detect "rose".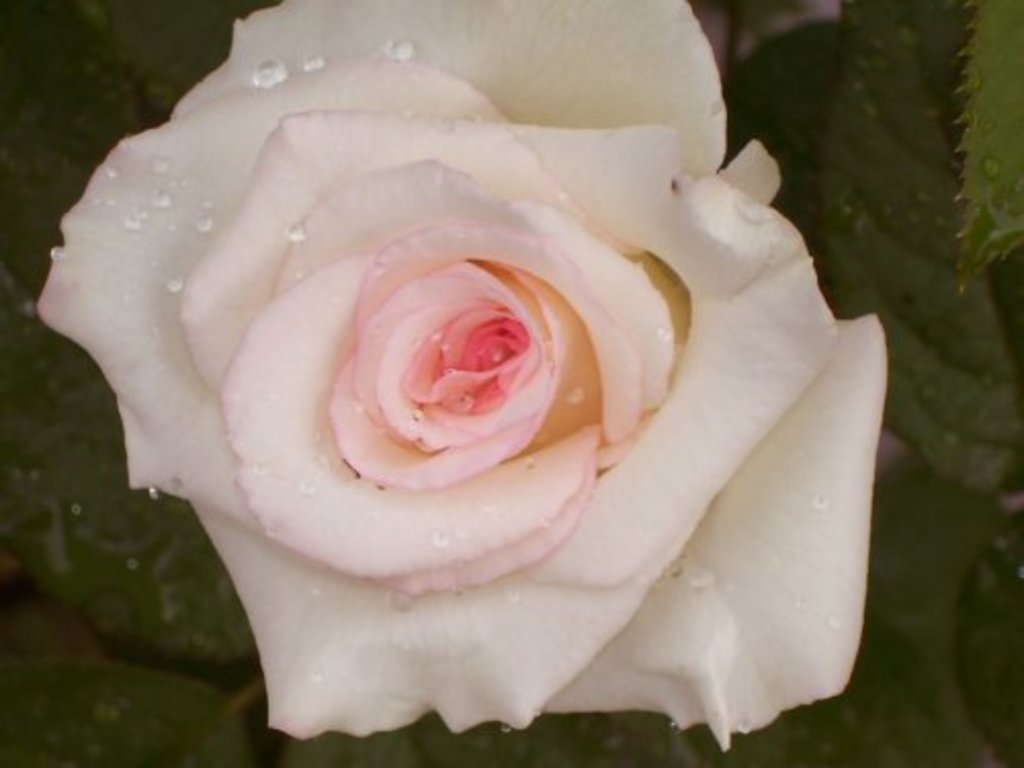
Detected at locate(39, 0, 889, 750).
